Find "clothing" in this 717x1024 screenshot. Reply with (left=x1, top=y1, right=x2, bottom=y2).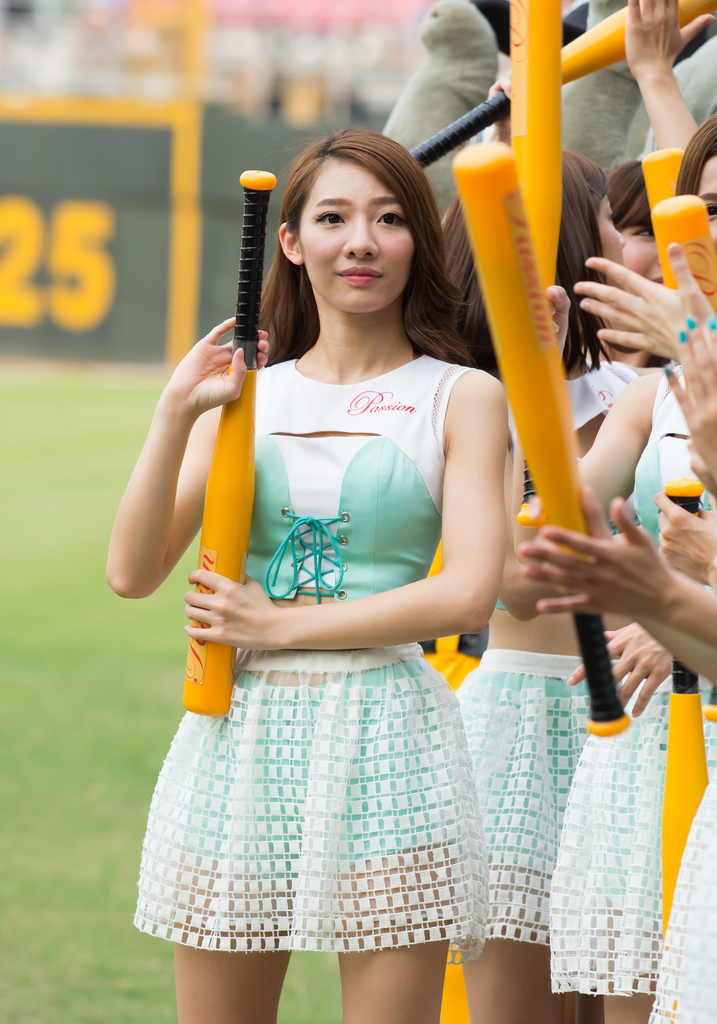
(left=156, top=306, right=517, bottom=929).
